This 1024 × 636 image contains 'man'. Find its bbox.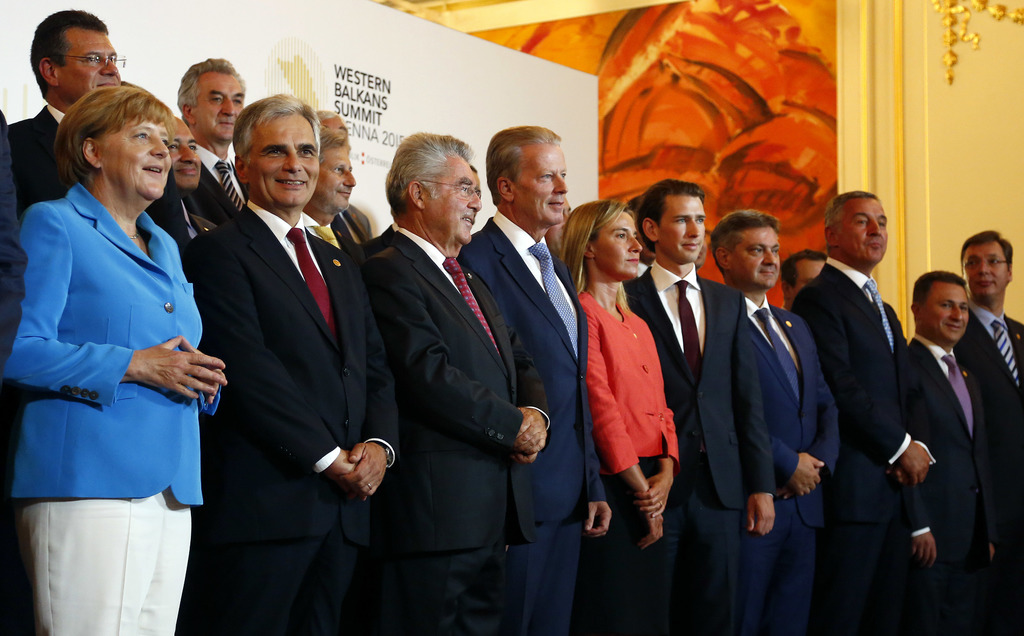
(x1=8, y1=11, x2=189, y2=250).
